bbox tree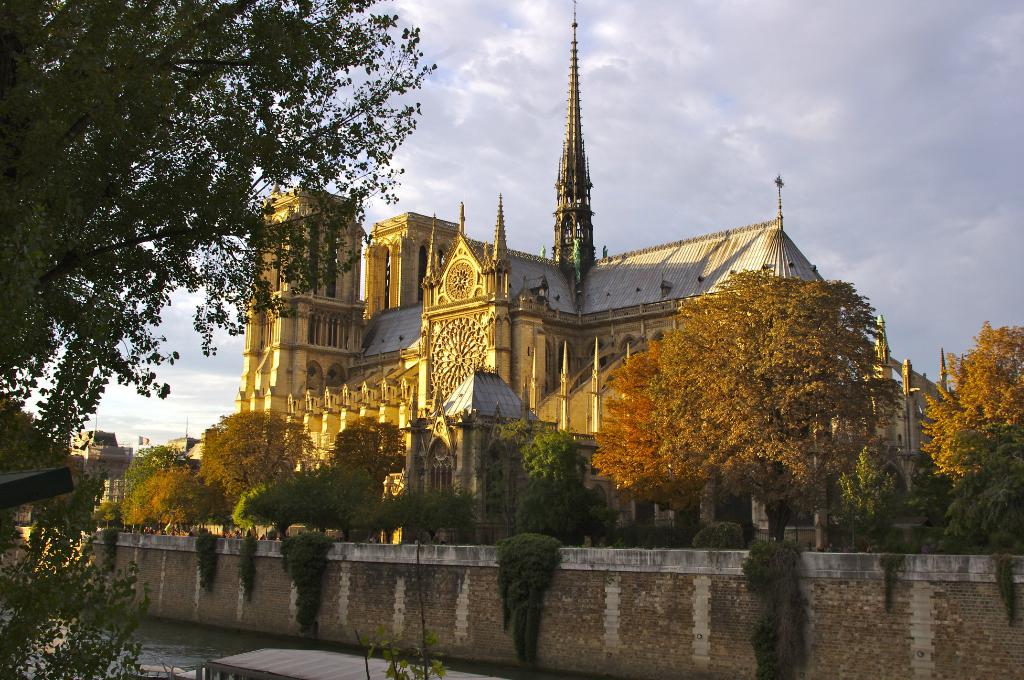
0:0:440:576
